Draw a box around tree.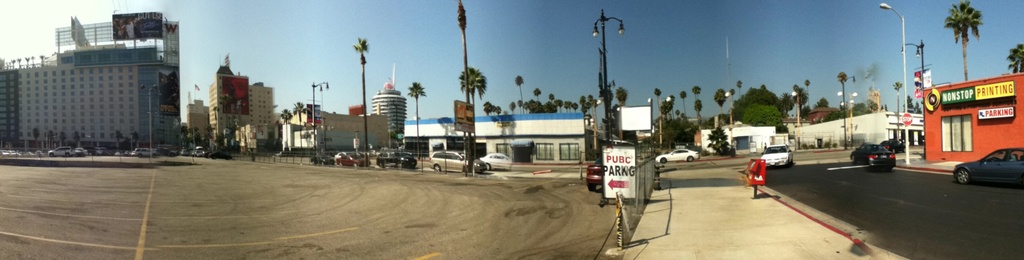
[left=652, top=86, right=662, bottom=111].
